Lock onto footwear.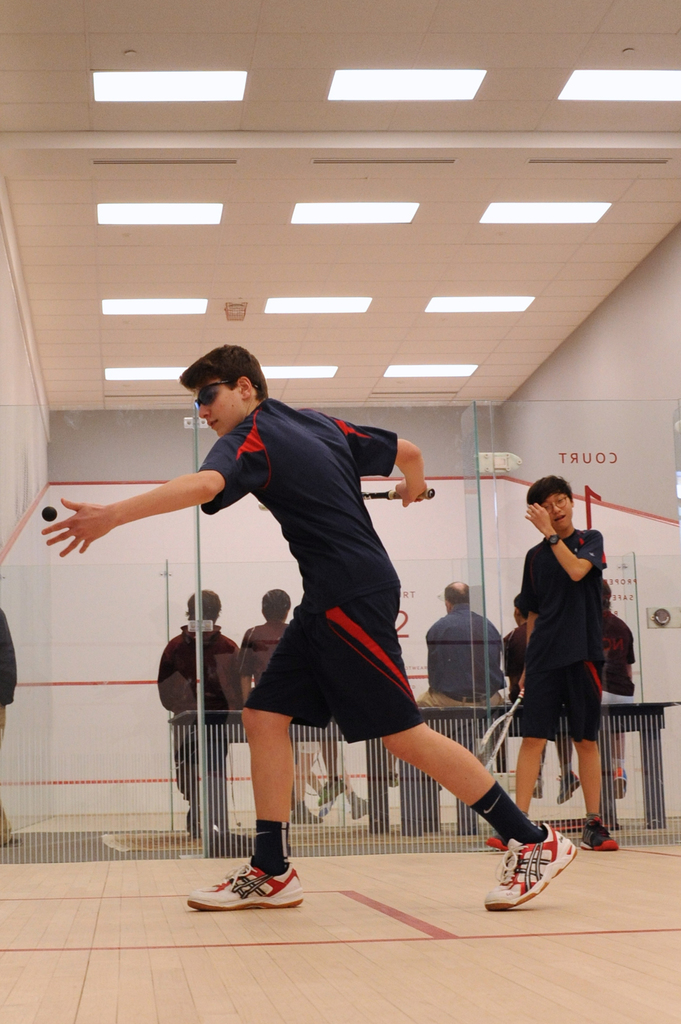
Locked: [x1=349, y1=794, x2=377, y2=819].
